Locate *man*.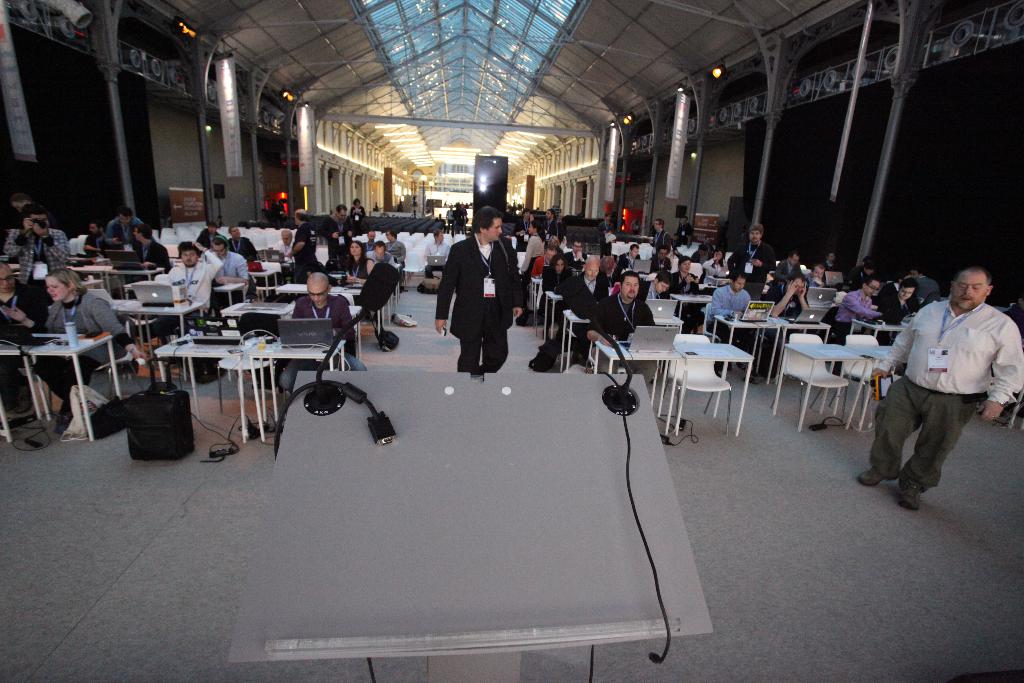
Bounding box: x1=434 y1=205 x2=530 y2=379.
